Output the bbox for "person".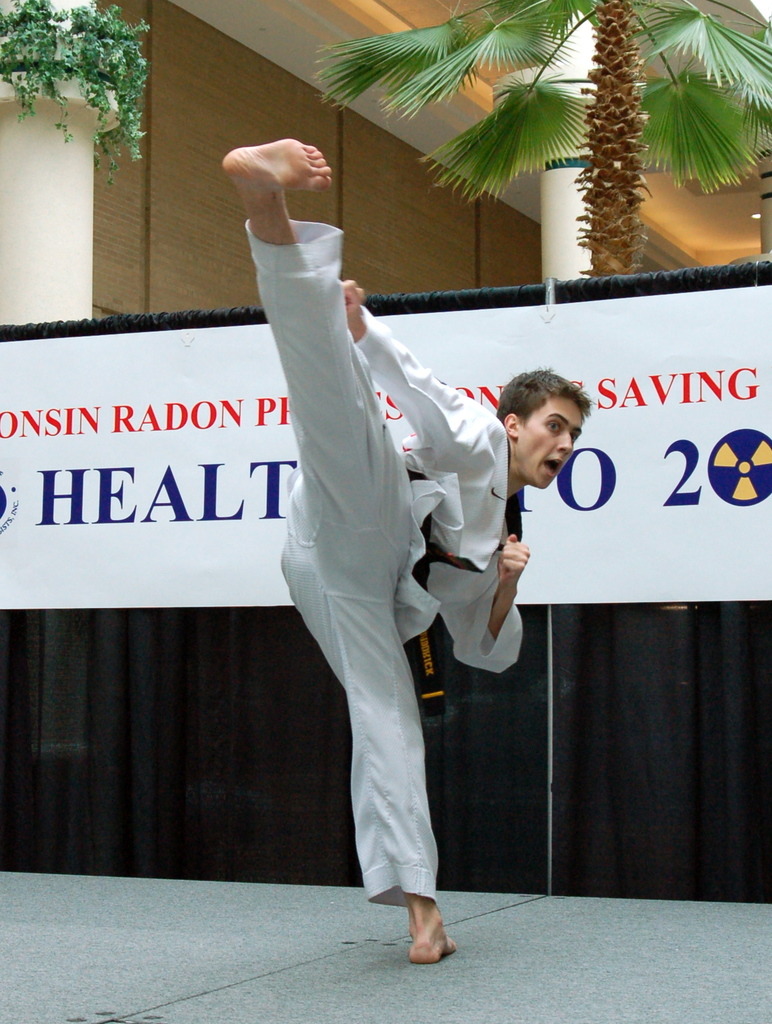
234 131 530 928.
